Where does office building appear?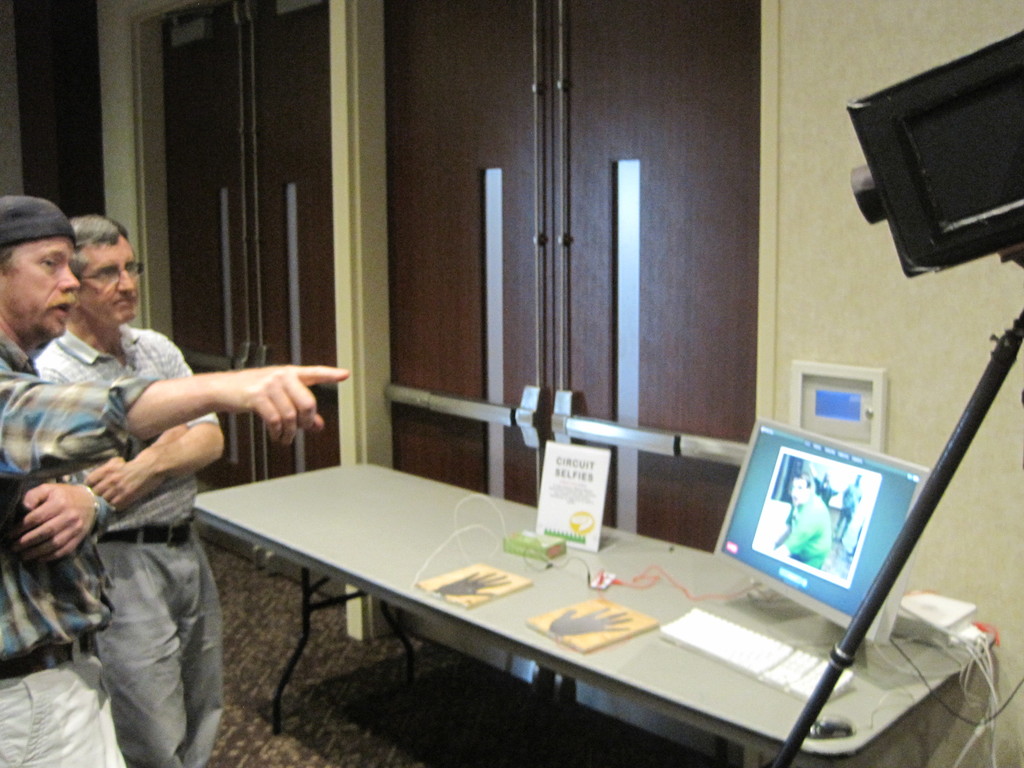
Appears at region(0, 0, 1023, 767).
